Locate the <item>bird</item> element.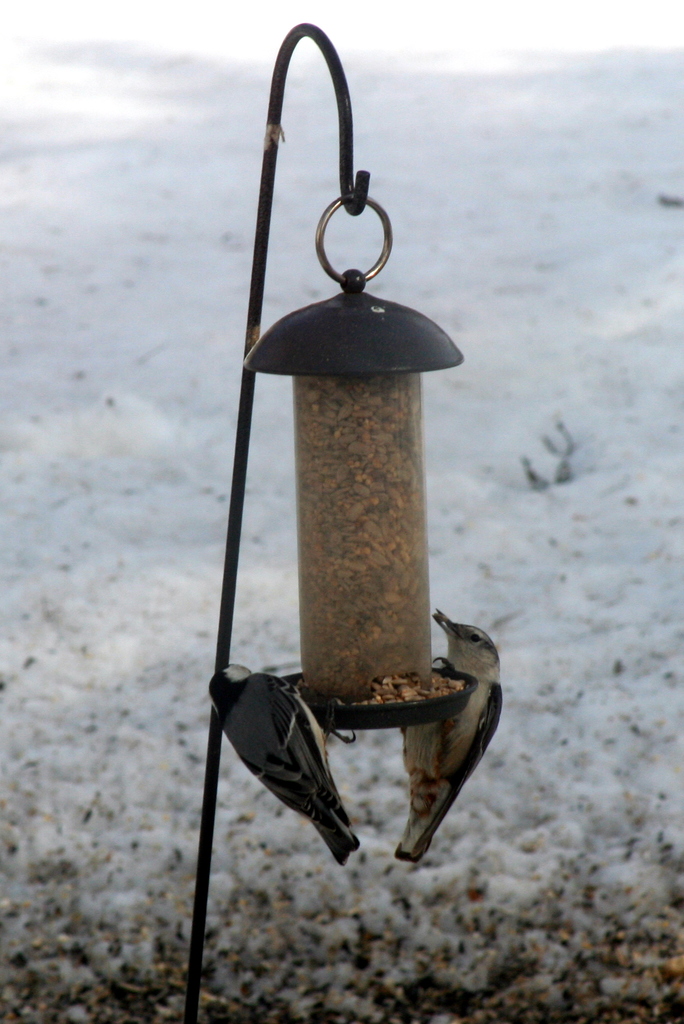
Element bbox: [402,612,507,856].
